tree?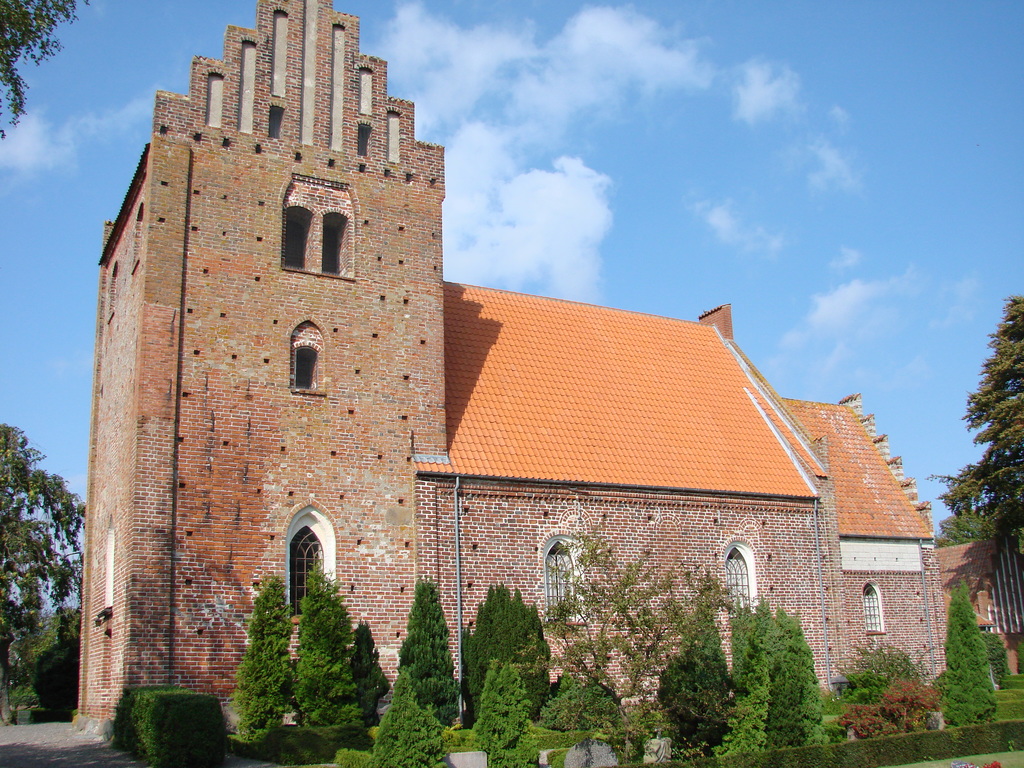
x1=0 y1=420 x2=94 y2=723
